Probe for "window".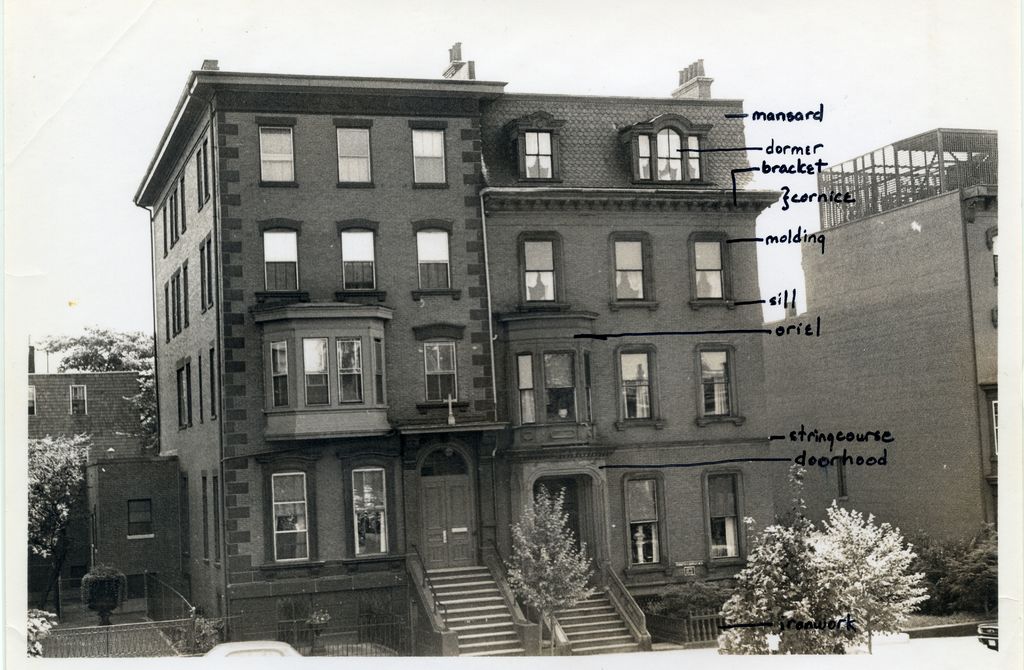
Probe result: 703 467 750 571.
